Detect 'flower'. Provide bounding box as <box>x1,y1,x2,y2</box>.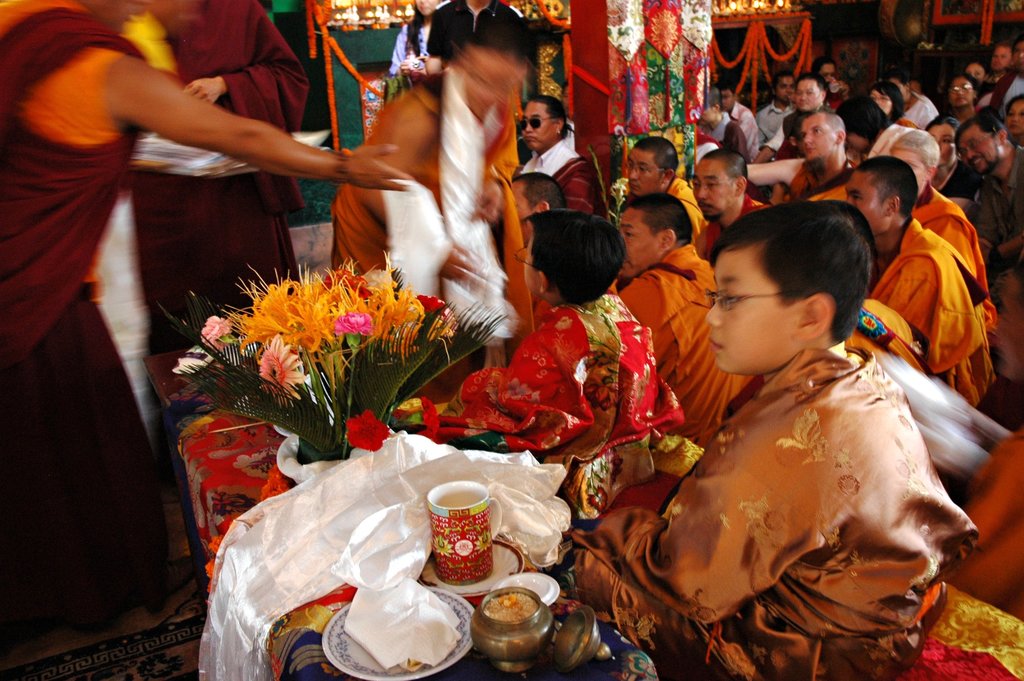
<box>172,350,223,371</box>.
